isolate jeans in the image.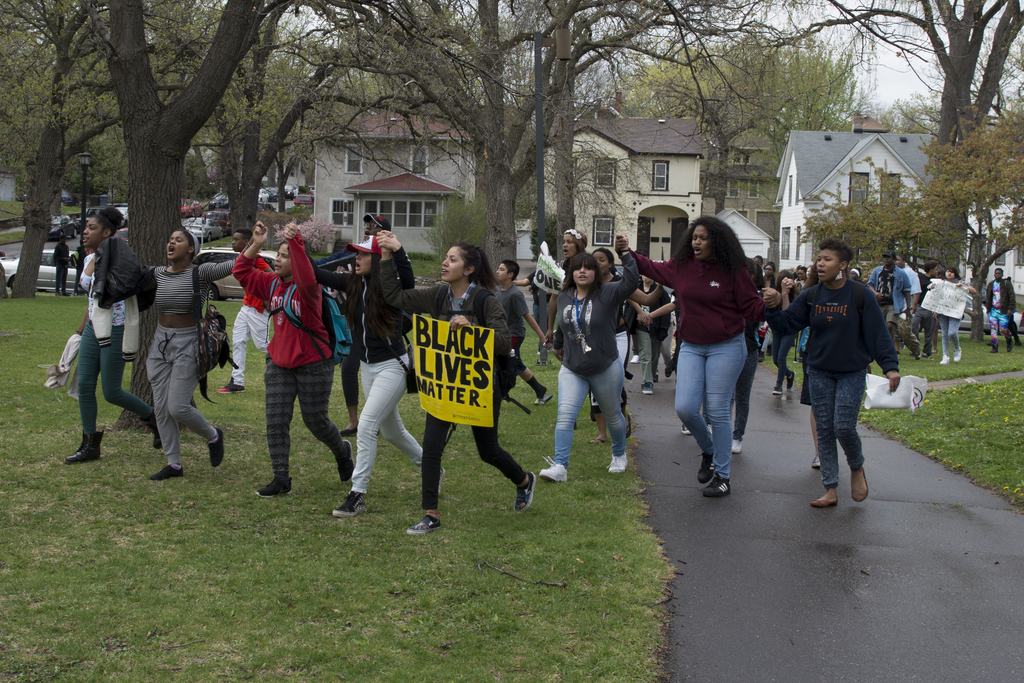
Isolated region: [left=943, top=317, right=958, bottom=355].
